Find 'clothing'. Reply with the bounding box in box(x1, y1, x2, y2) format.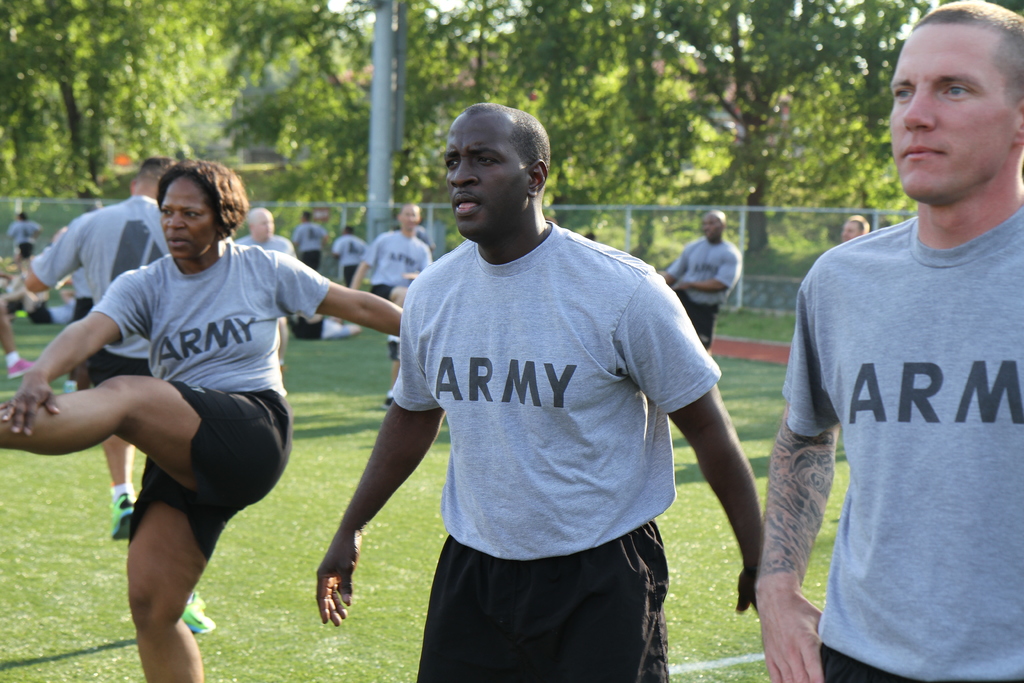
box(86, 235, 339, 566).
